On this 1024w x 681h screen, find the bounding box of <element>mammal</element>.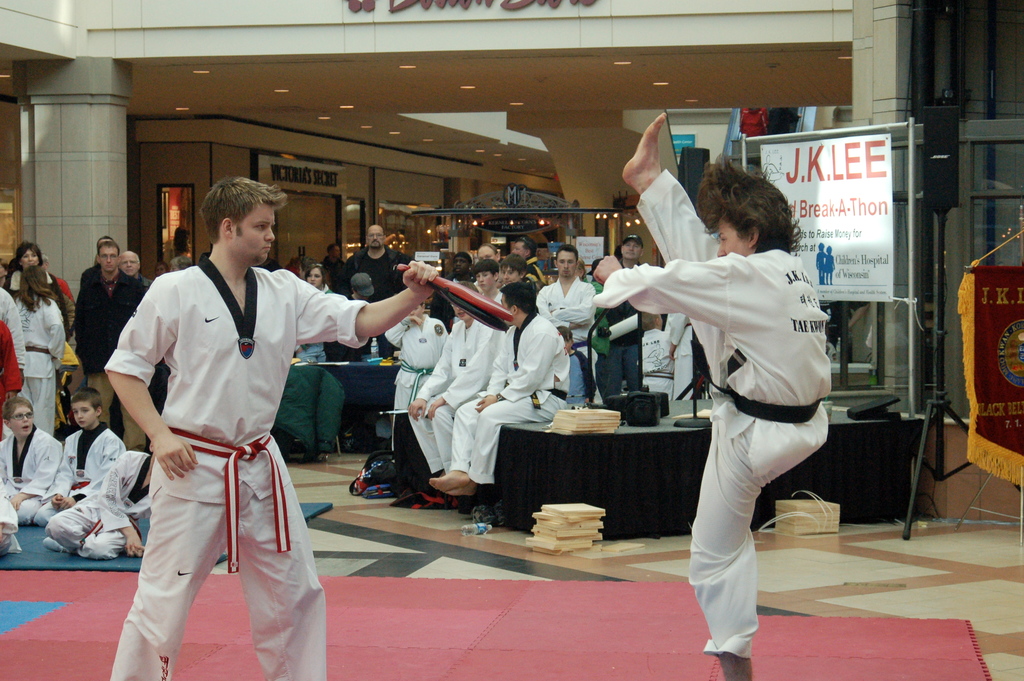
Bounding box: Rect(739, 104, 767, 138).
